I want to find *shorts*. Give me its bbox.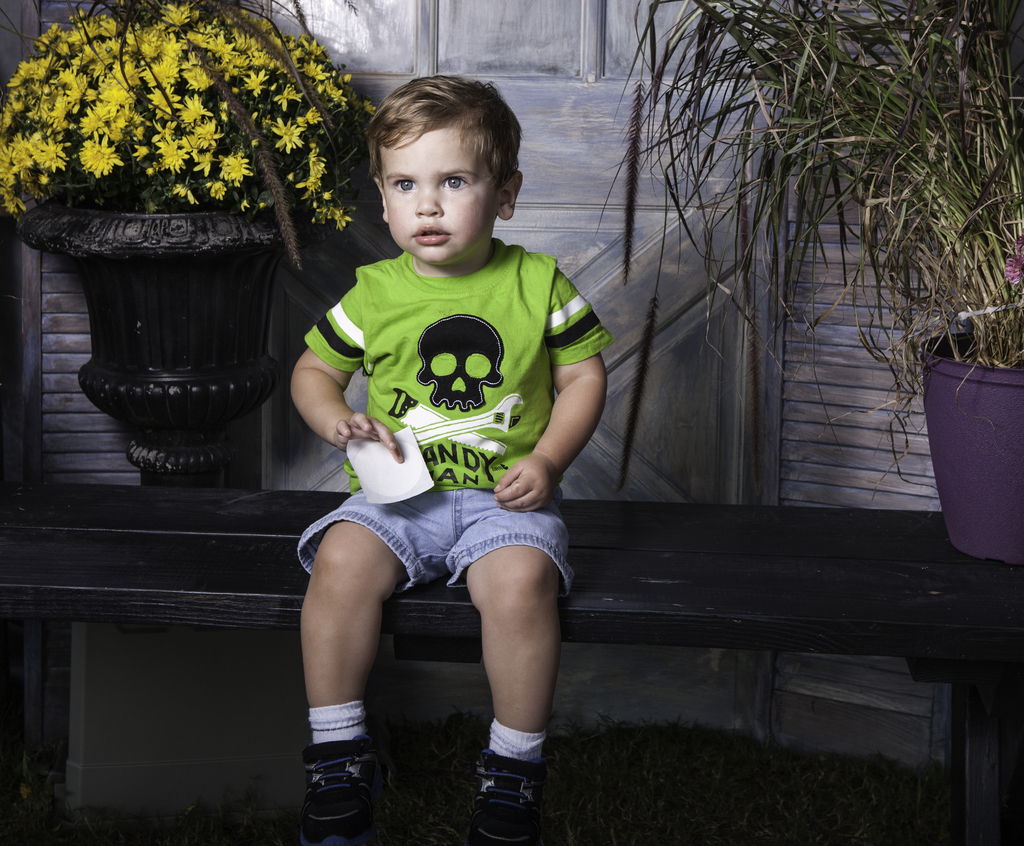
bbox(307, 470, 568, 599).
